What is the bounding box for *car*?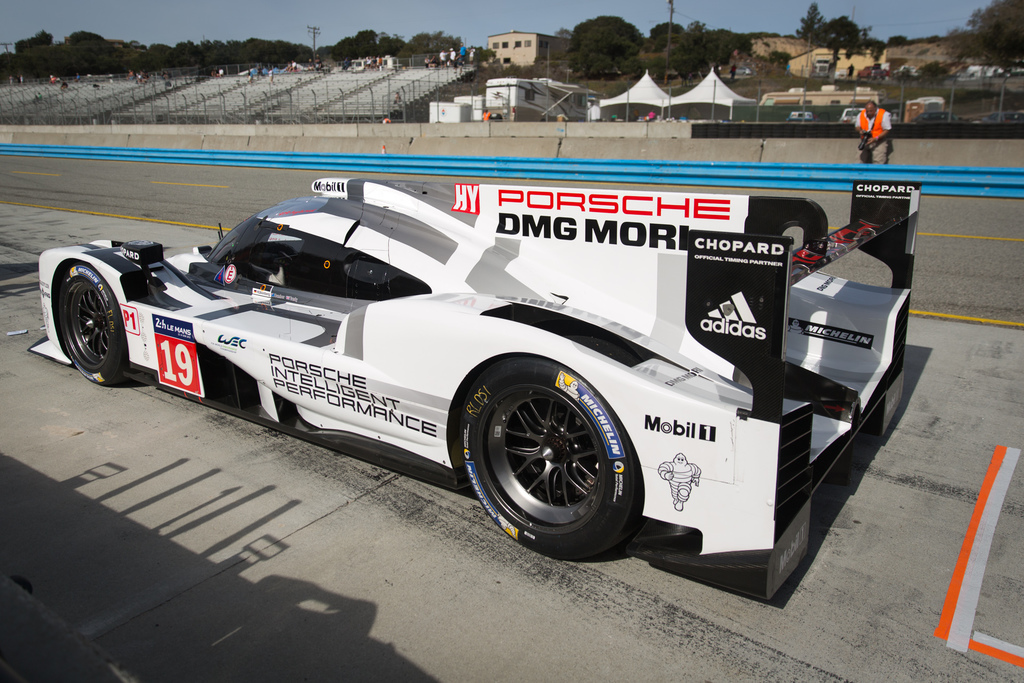
28, 178, 924, 600.
